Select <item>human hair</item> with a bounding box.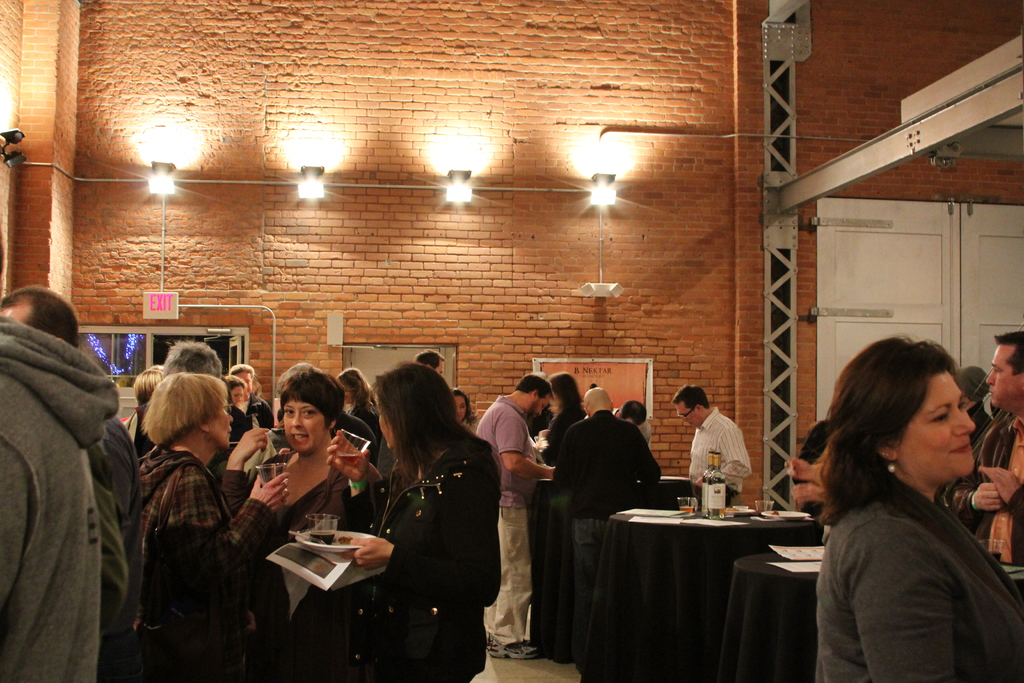
detection(132, 368, 172, 413).
